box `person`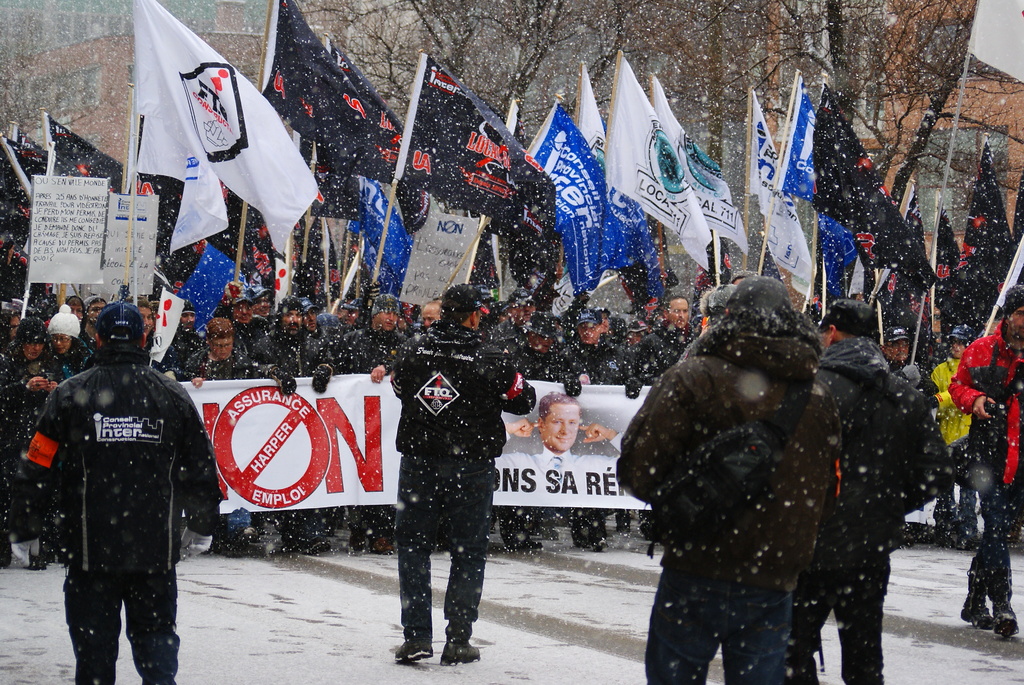
BBox(882, 317, 922, 397)
